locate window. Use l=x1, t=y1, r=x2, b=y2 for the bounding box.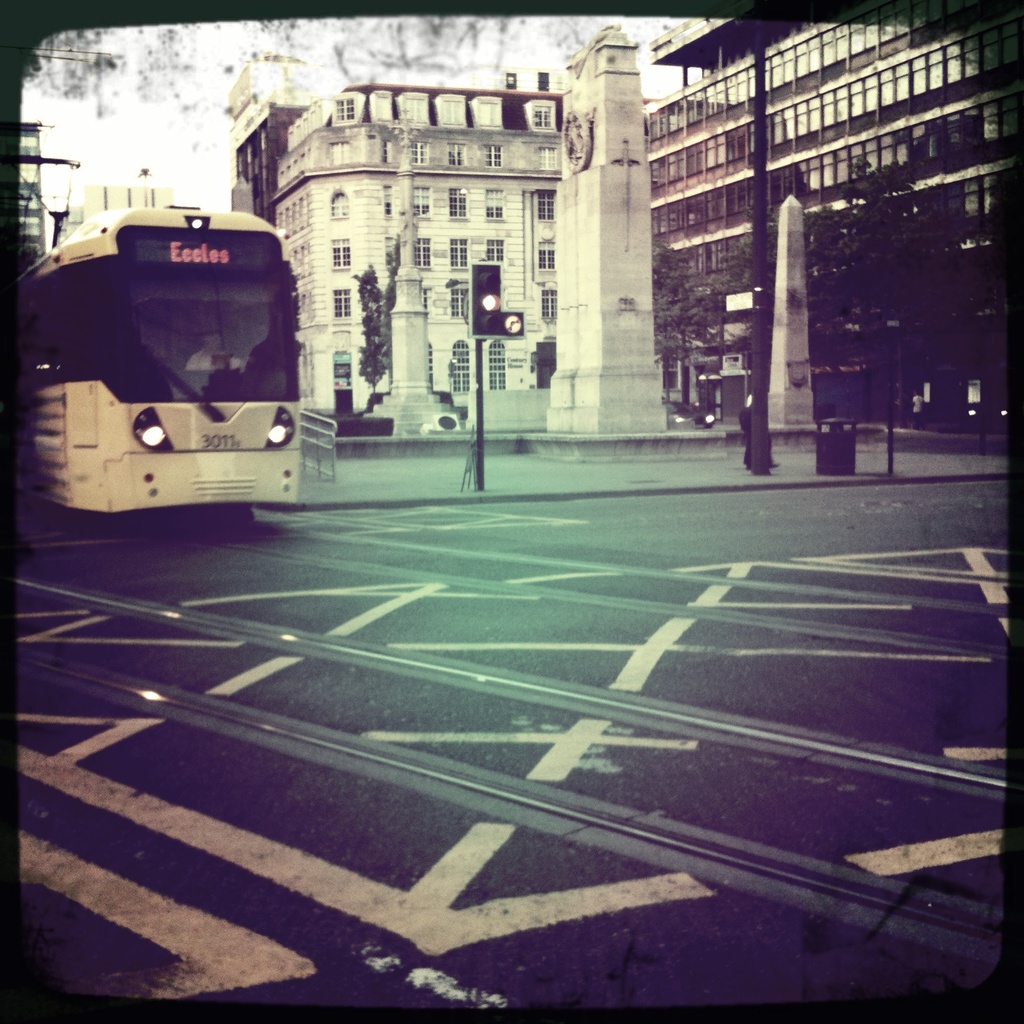
l=413, t=135, r=431, b=166.
